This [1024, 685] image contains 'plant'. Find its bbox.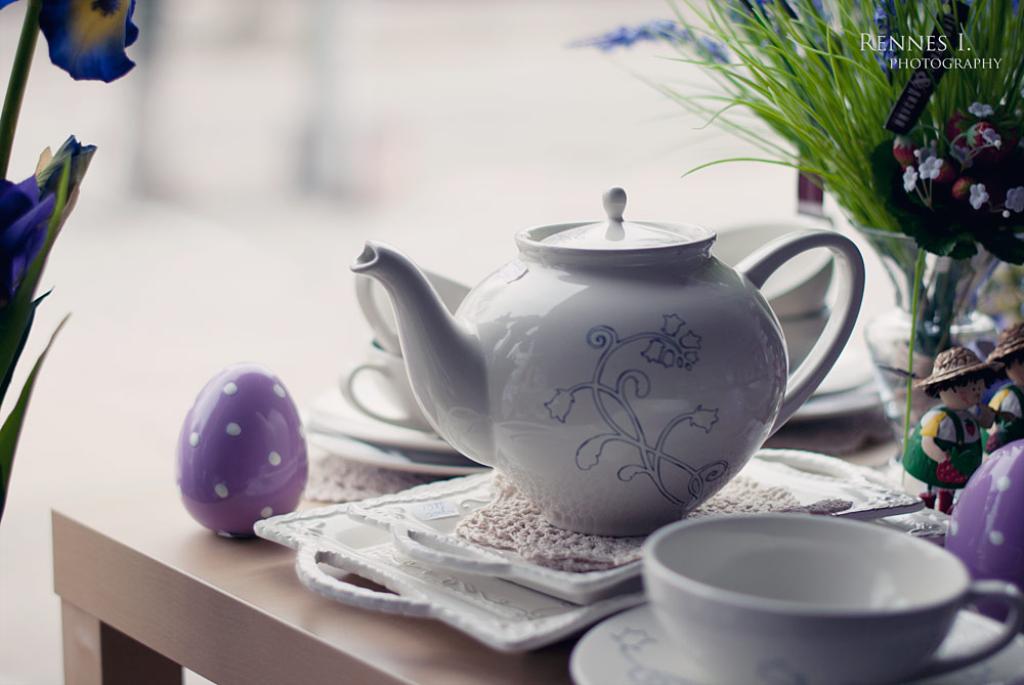
[left=0, top=0, right=169, bottom=532].
